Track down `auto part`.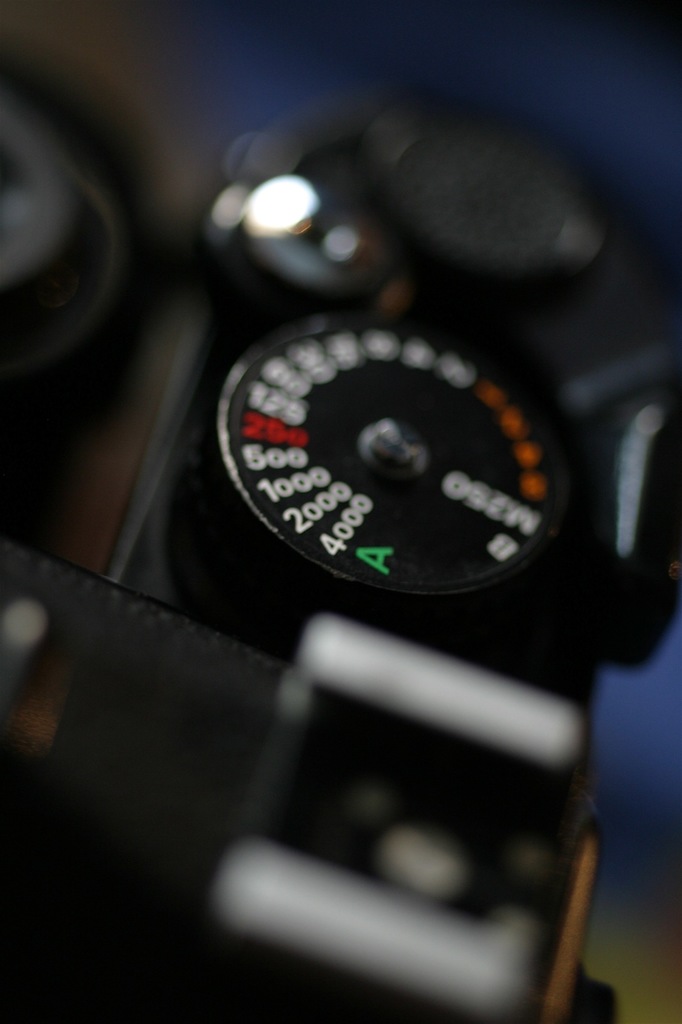
Tracked to 0,111,121,483.
